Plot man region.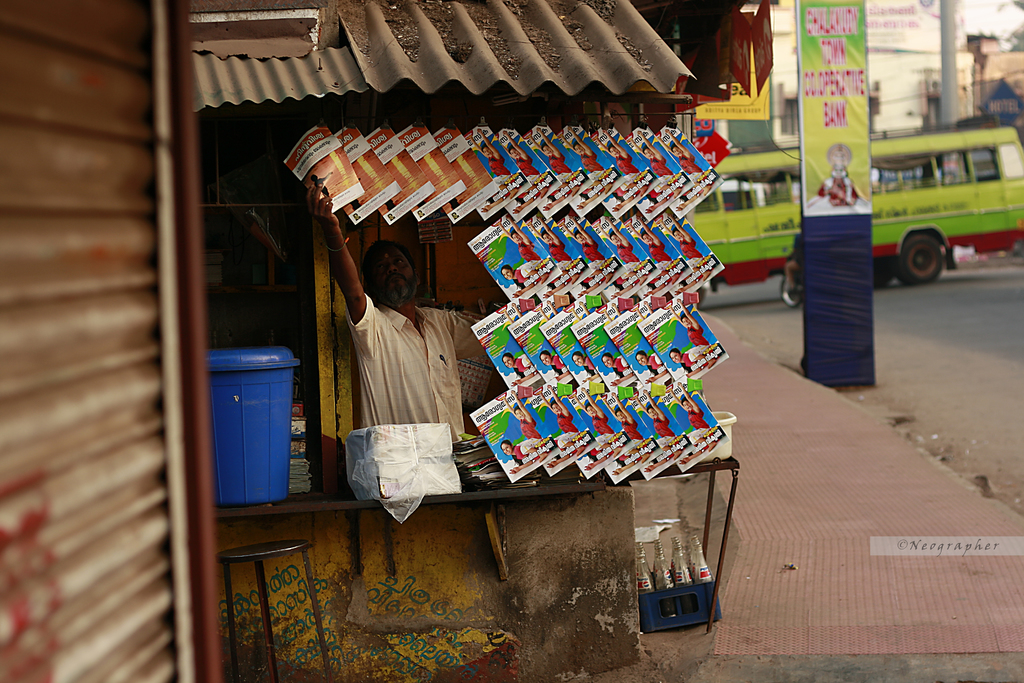
Plotted at rect(629, 218, 673, 276).
